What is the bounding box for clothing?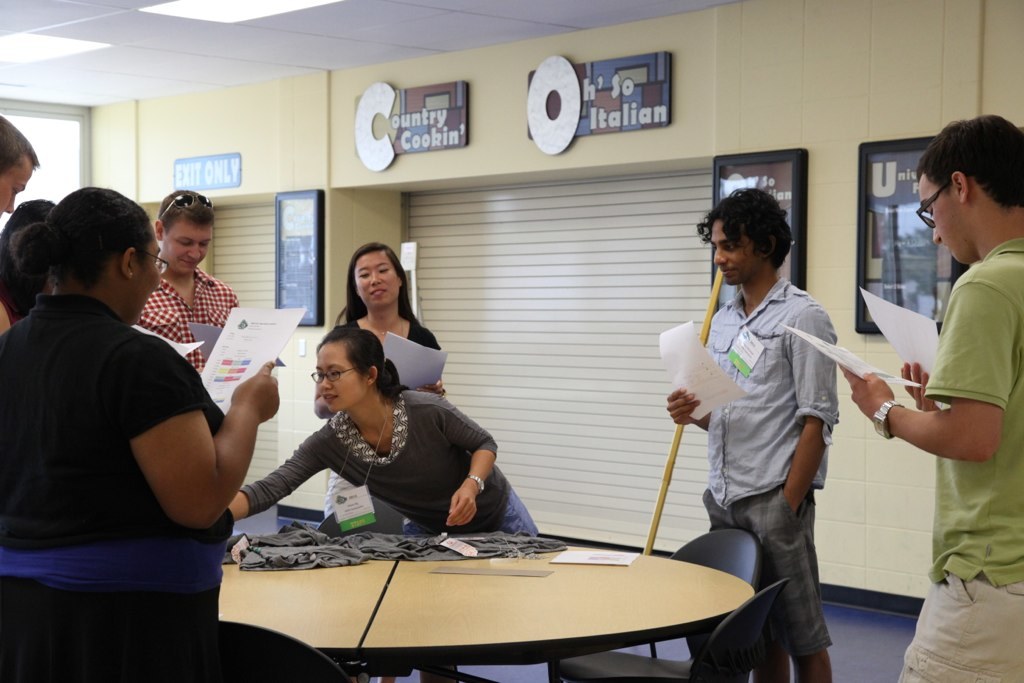
left=0, top=295, right=223, bottom=550.
